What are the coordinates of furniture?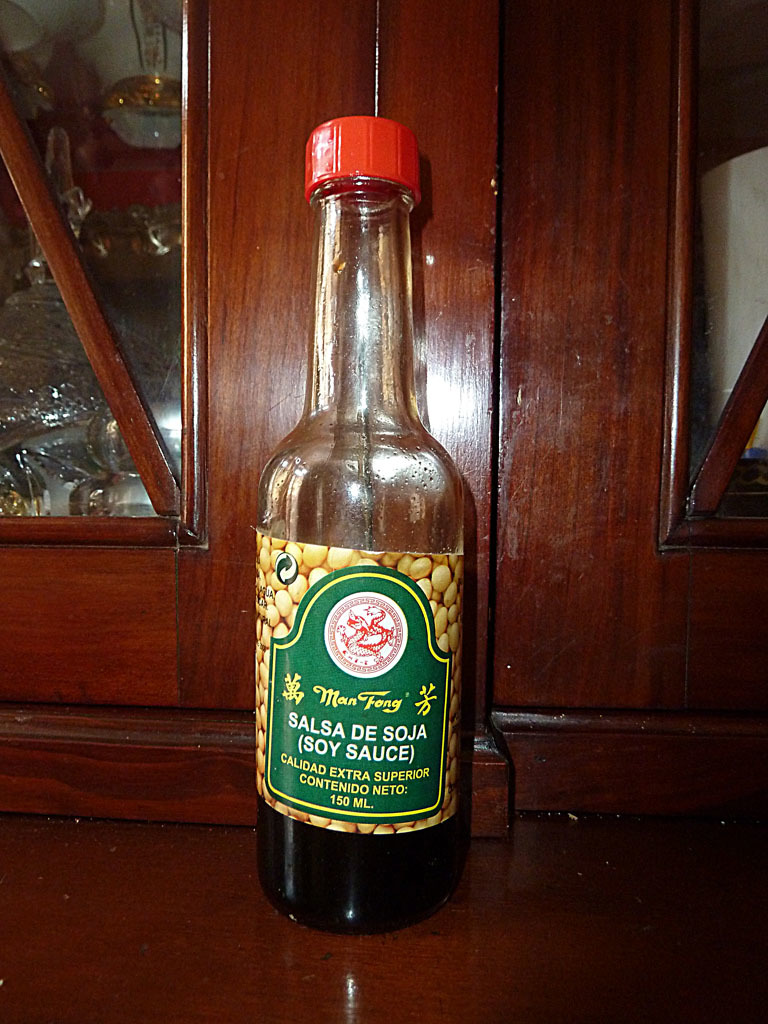
detection(0, 0, 767, 839).
